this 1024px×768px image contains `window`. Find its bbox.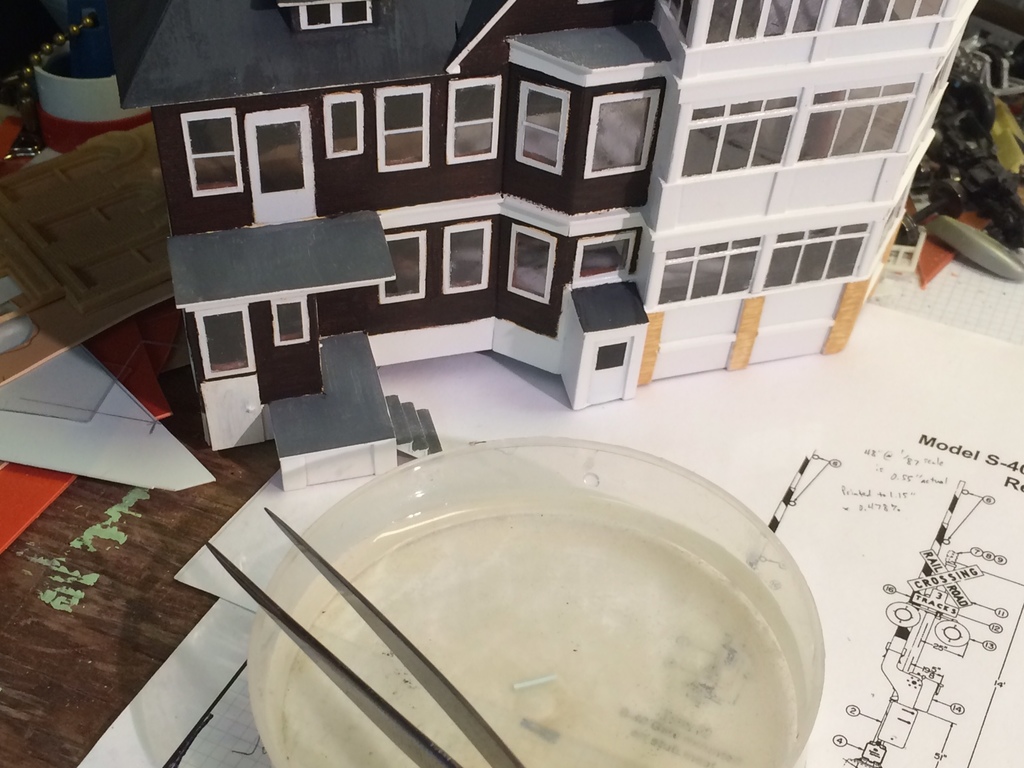
box(374, 90, 429, 167).
